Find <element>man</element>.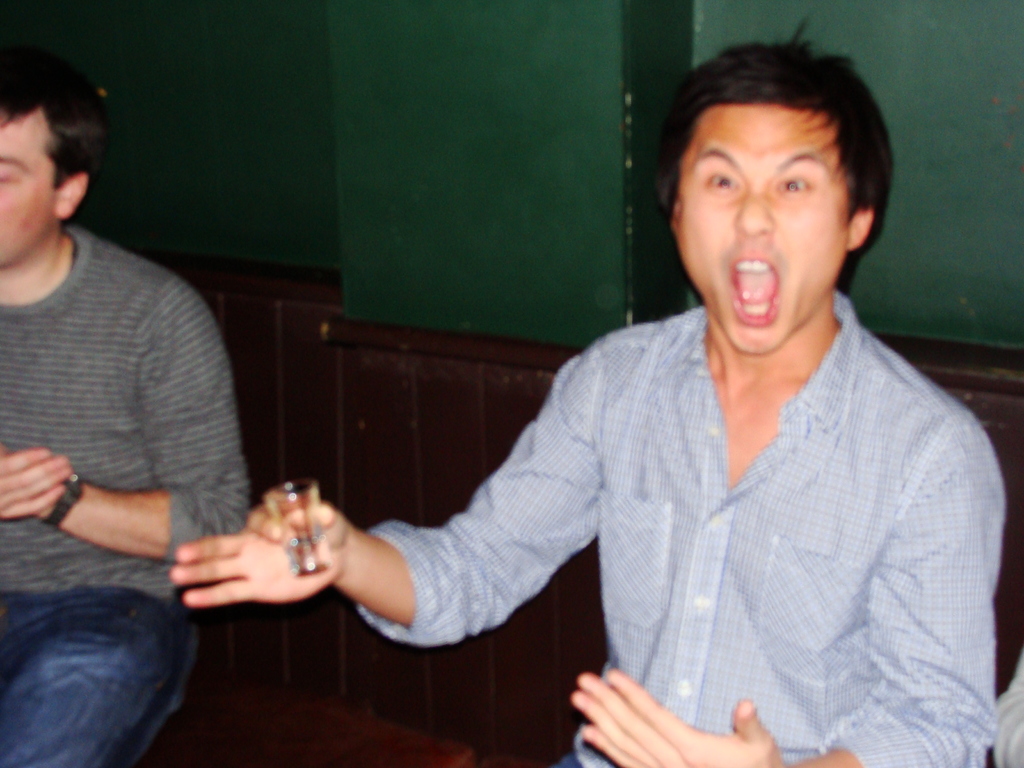
left=0, top=63, right=276, bottom=717.
